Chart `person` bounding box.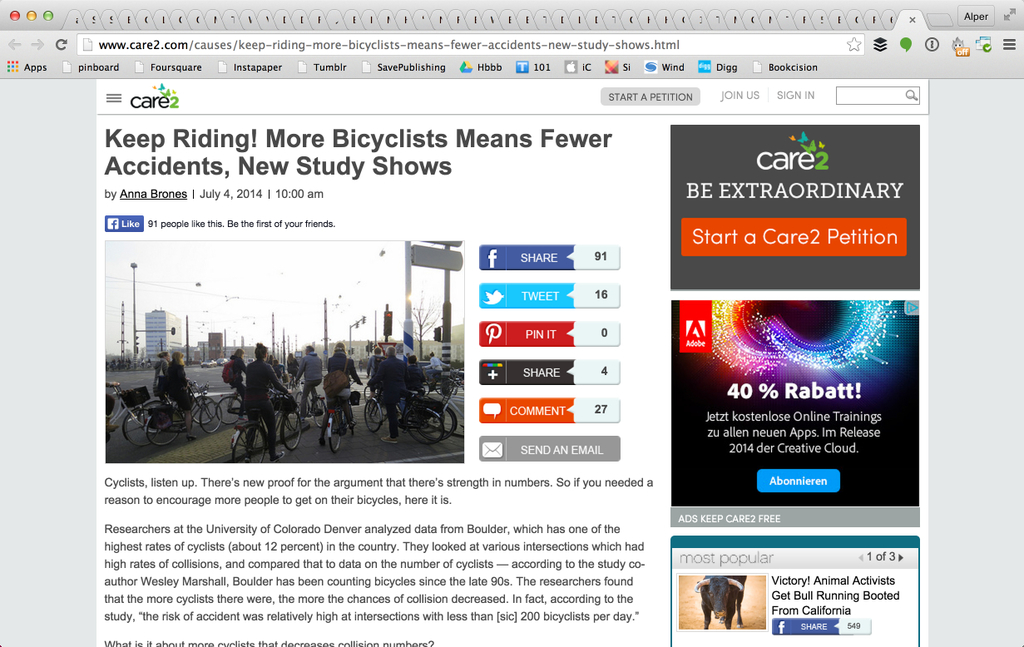
Charted: x1=239 y1=335 x2=298 y2=466.
